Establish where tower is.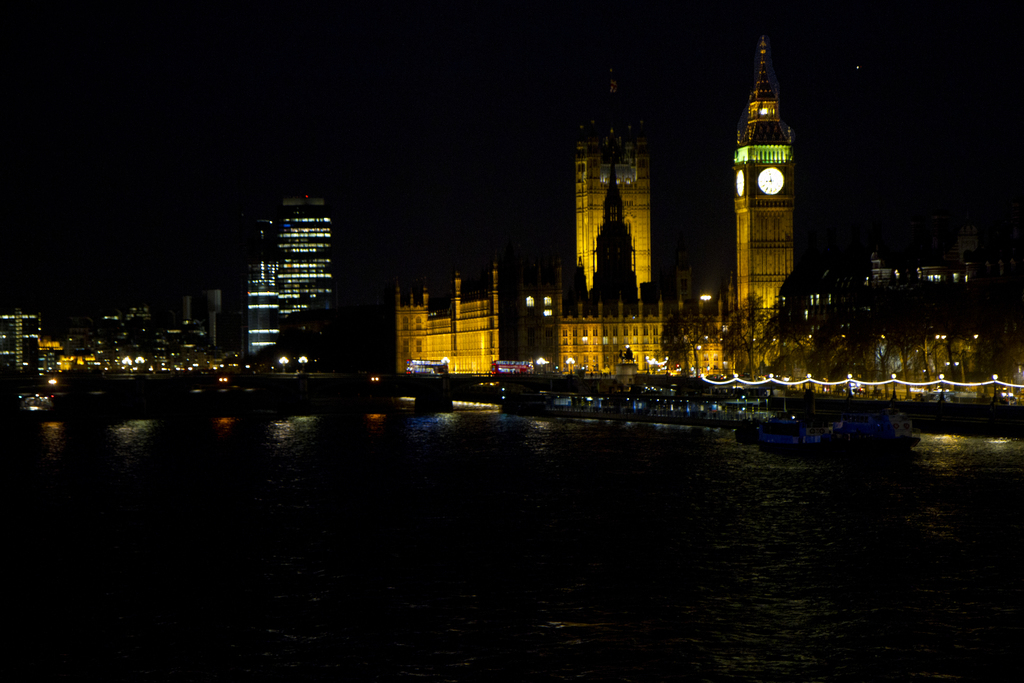
Established at box=[0, 308, 44, 375].
